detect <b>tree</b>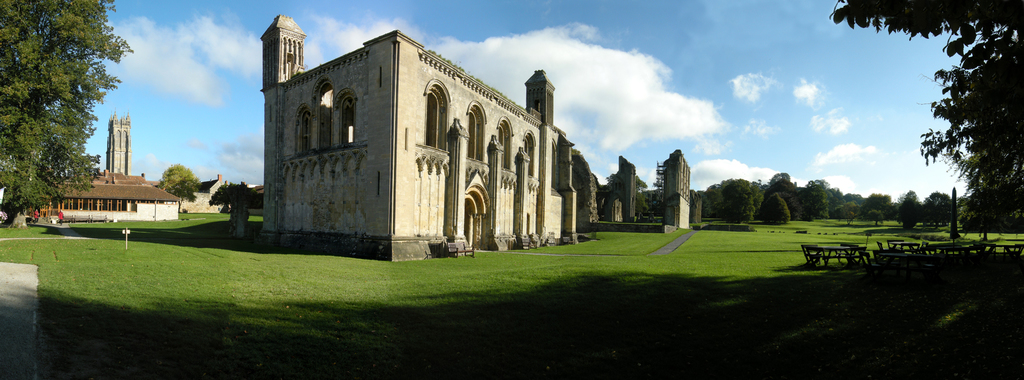
pyautogui.locateOnScreen(0, 0, 129, 219)
